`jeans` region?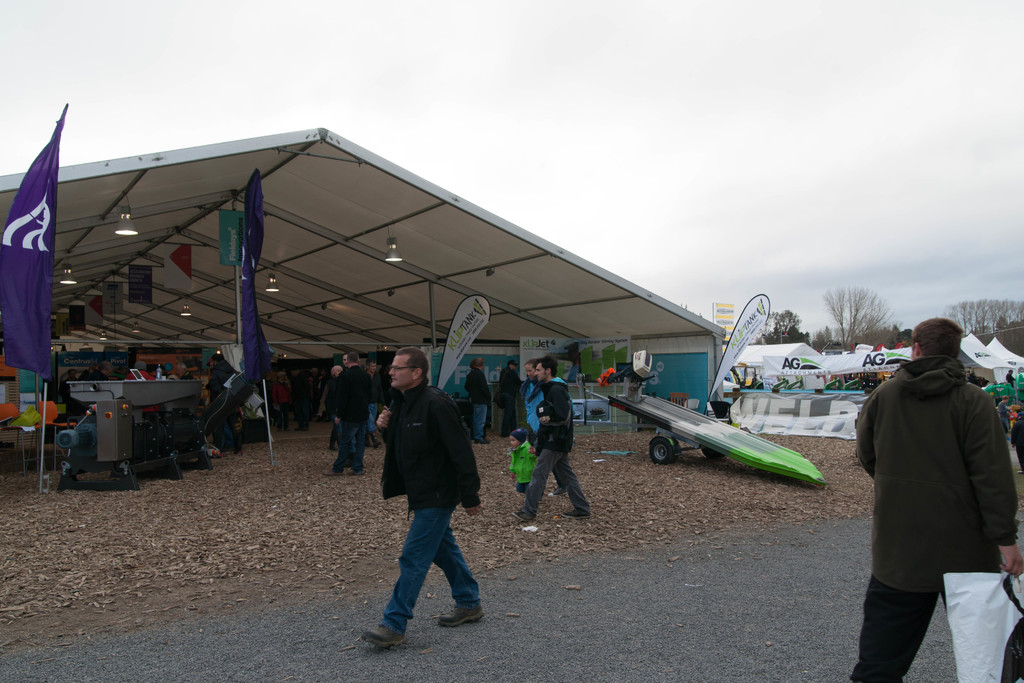
select_region(1000, 416, 1010, 432)
